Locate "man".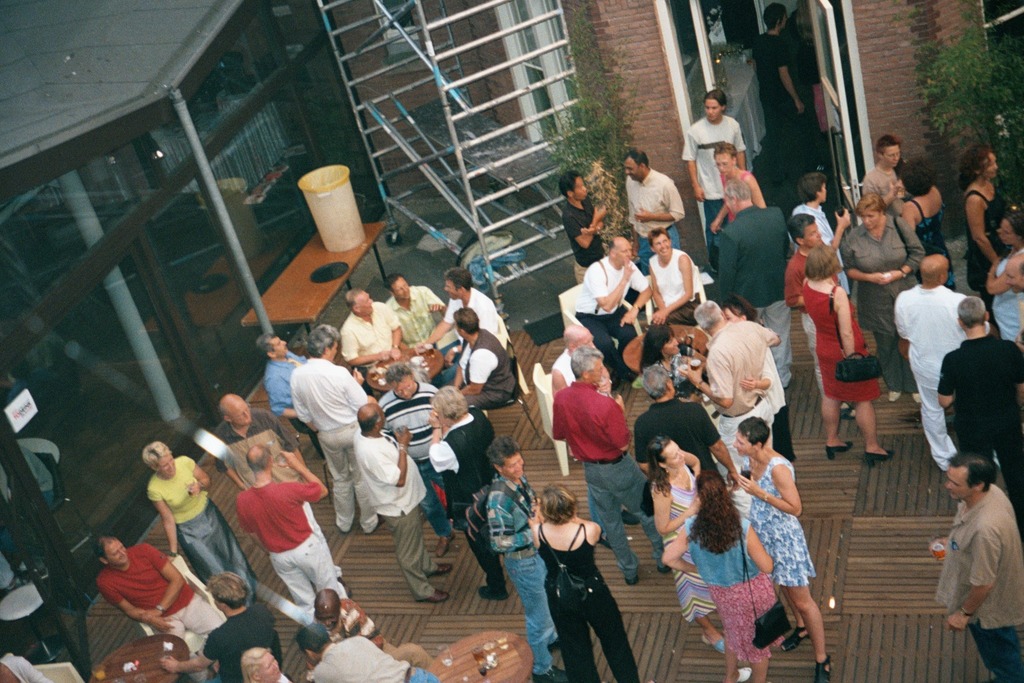
Bounding box: 381:360:449:539.
